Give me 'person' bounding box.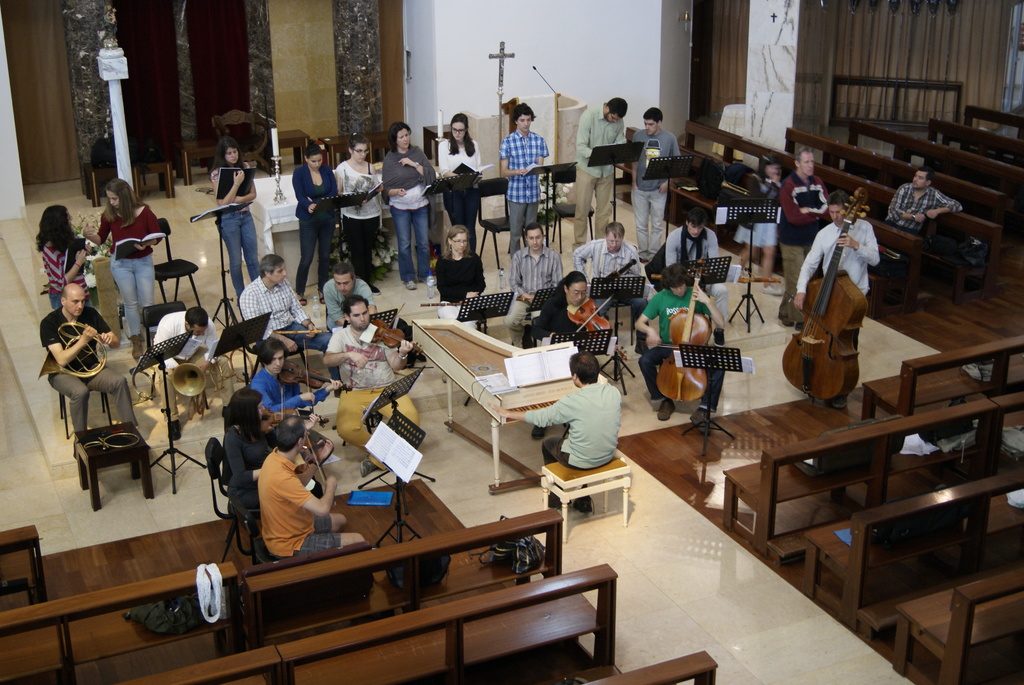
box(29, 194, 104, 283).
